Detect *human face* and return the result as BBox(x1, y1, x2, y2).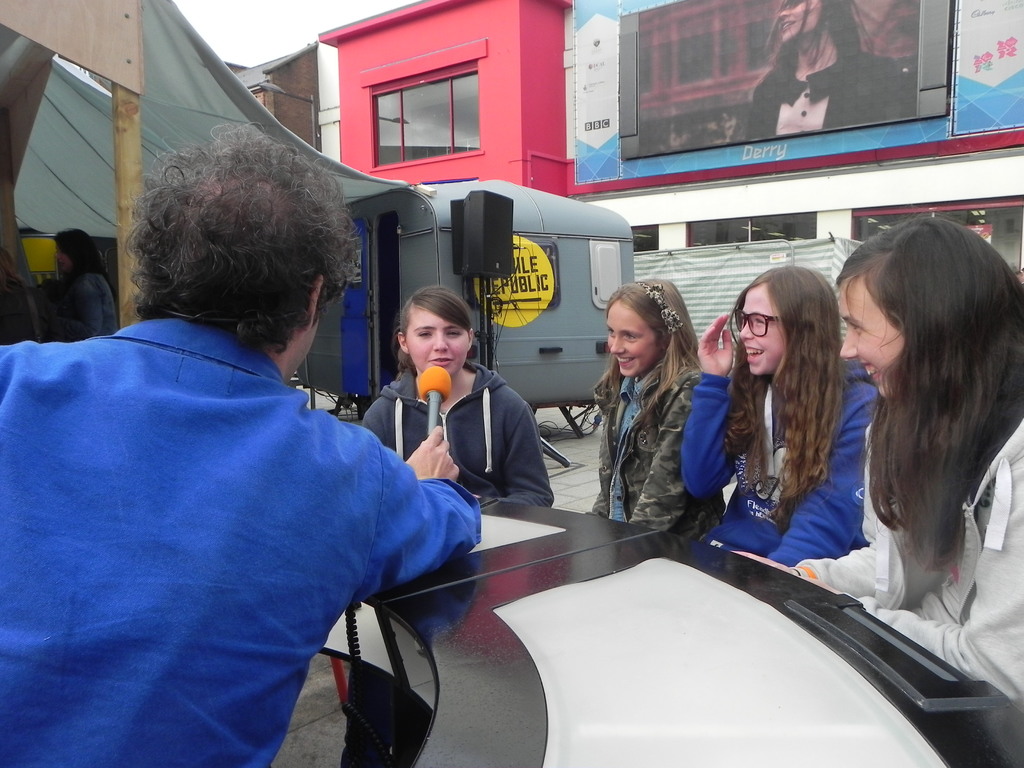
BBox(838, 278, 904, 398).
